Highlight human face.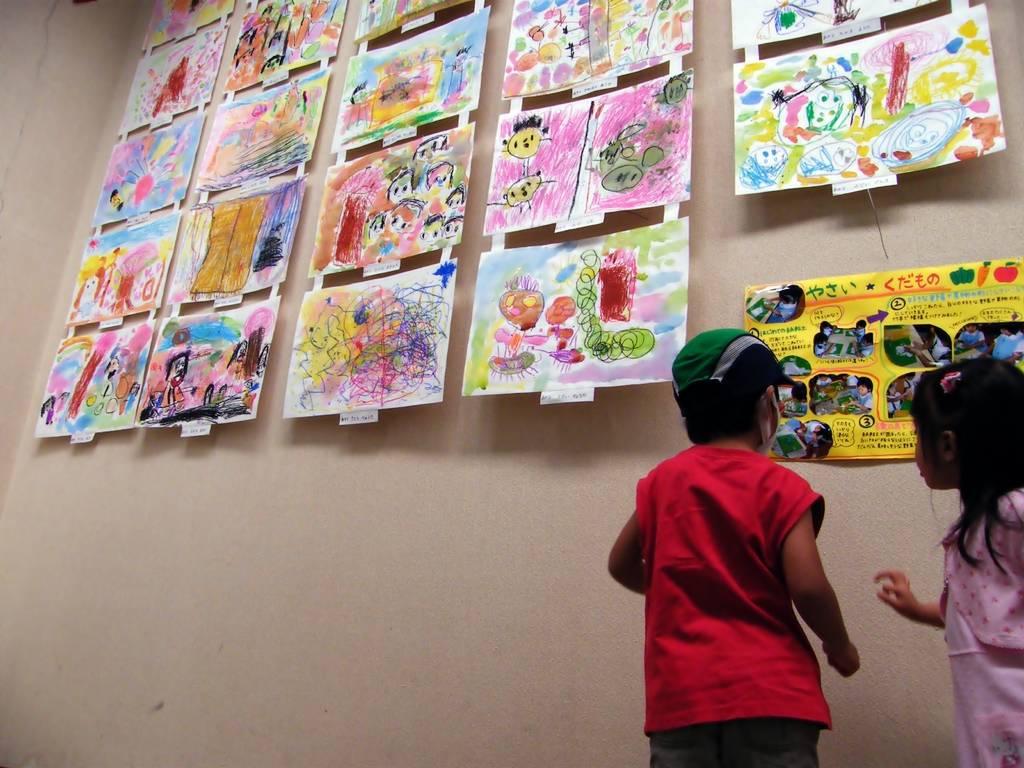
Highlighted region: (36,394,56,415).
